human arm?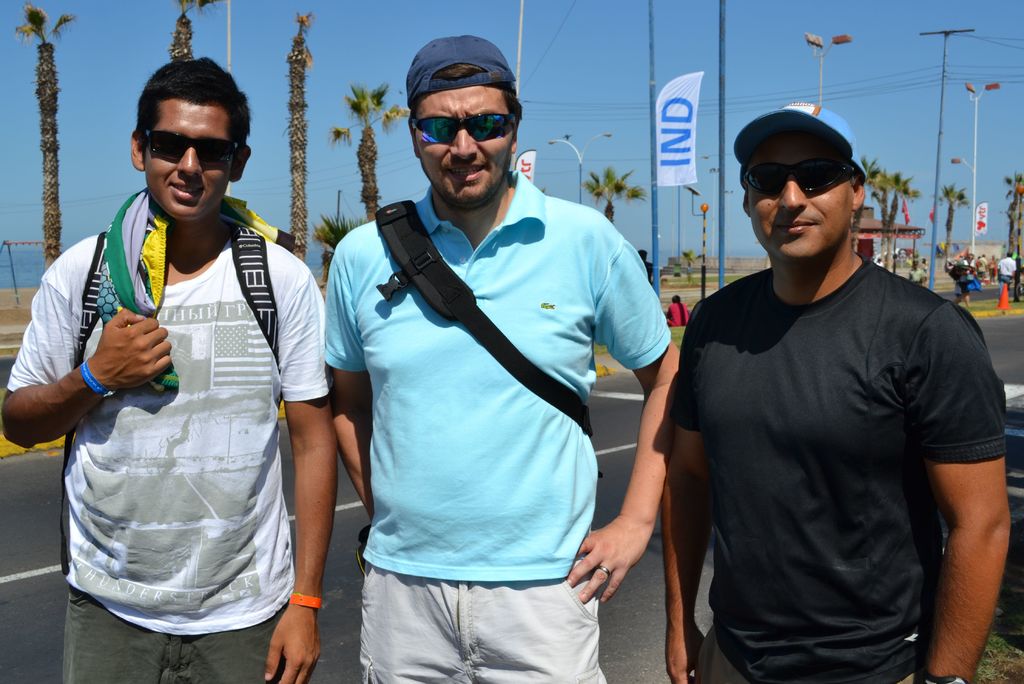
left=564, top=210, right=682, bottom=607
